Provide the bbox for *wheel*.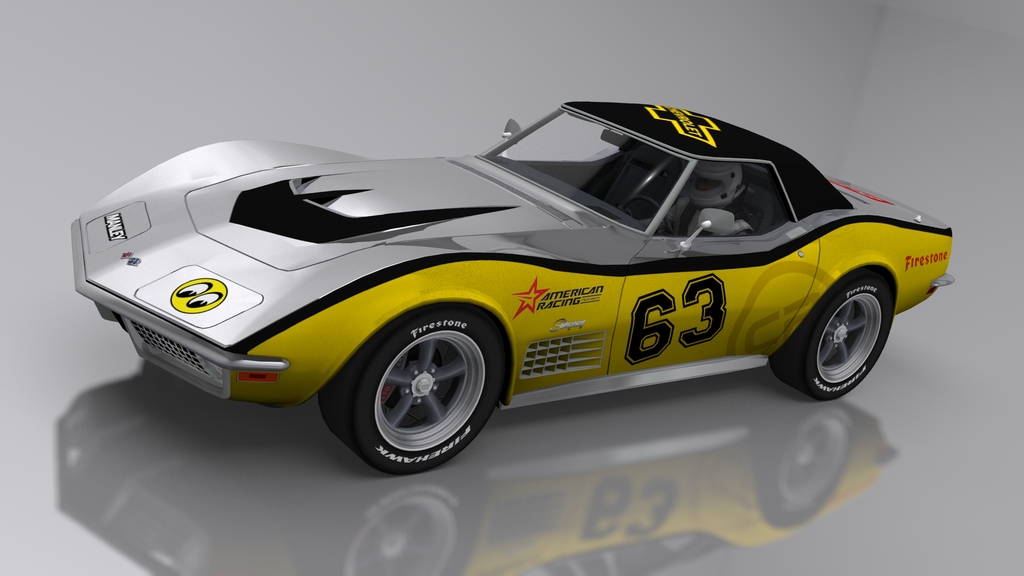
x1=332 y1=307 x2=496 y2=465.
